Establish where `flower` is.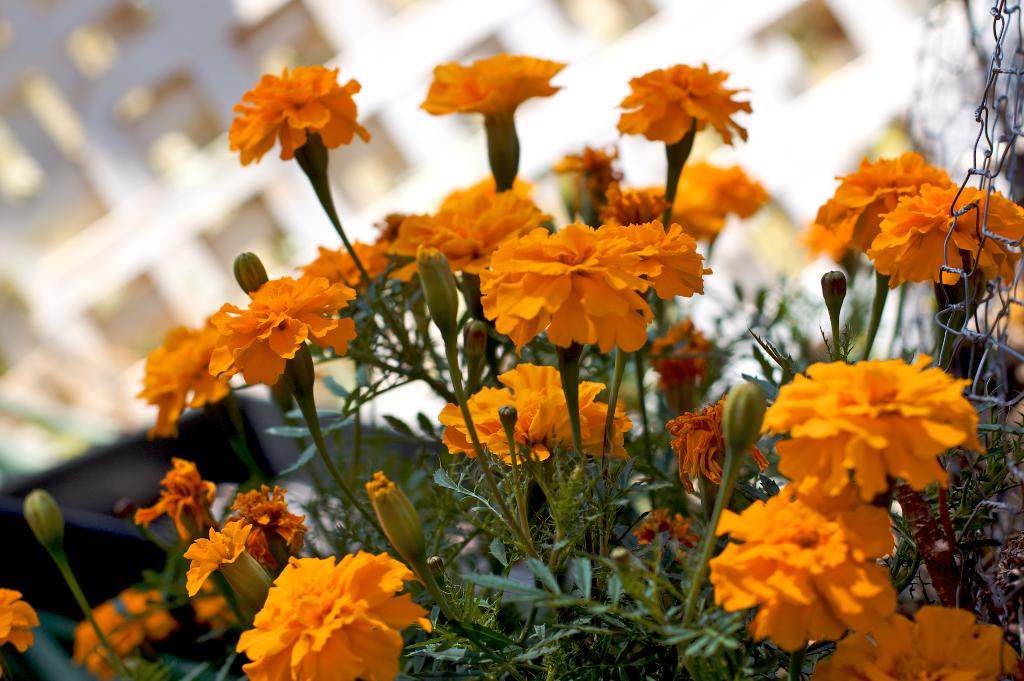
Established at [left=831, top=618, right=1023, bottom=680].
